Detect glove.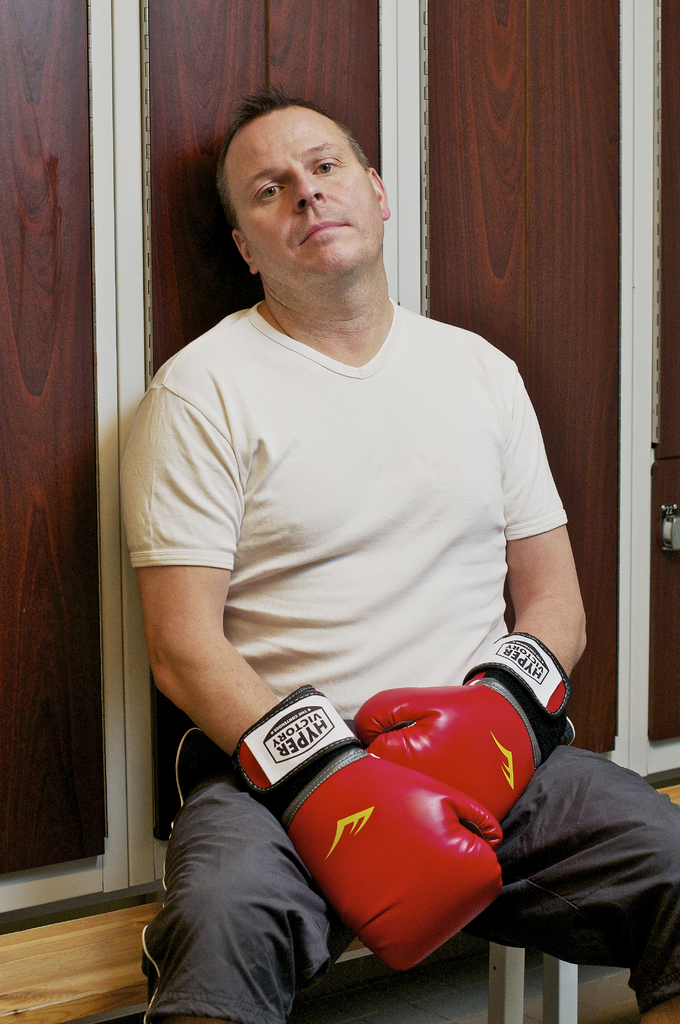
Detected at 231,682,505,971.
